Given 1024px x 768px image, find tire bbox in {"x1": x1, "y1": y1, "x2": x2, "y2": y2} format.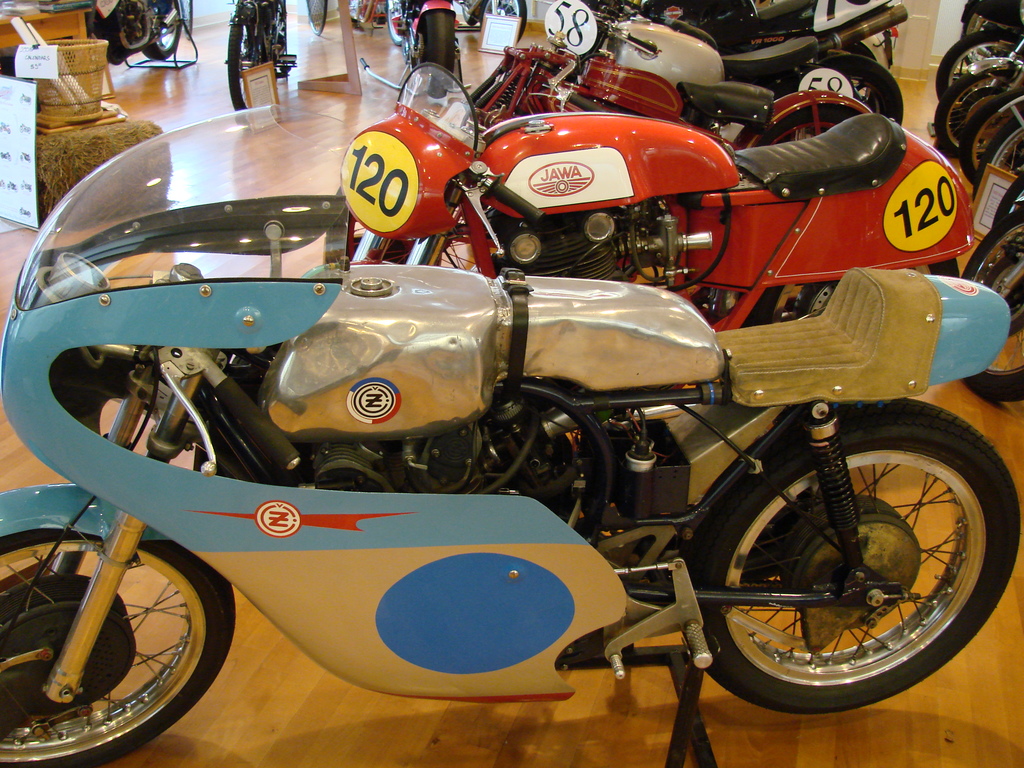
{"x1": 463, "y1": 0, "x2": 477, "y2": 22}.
